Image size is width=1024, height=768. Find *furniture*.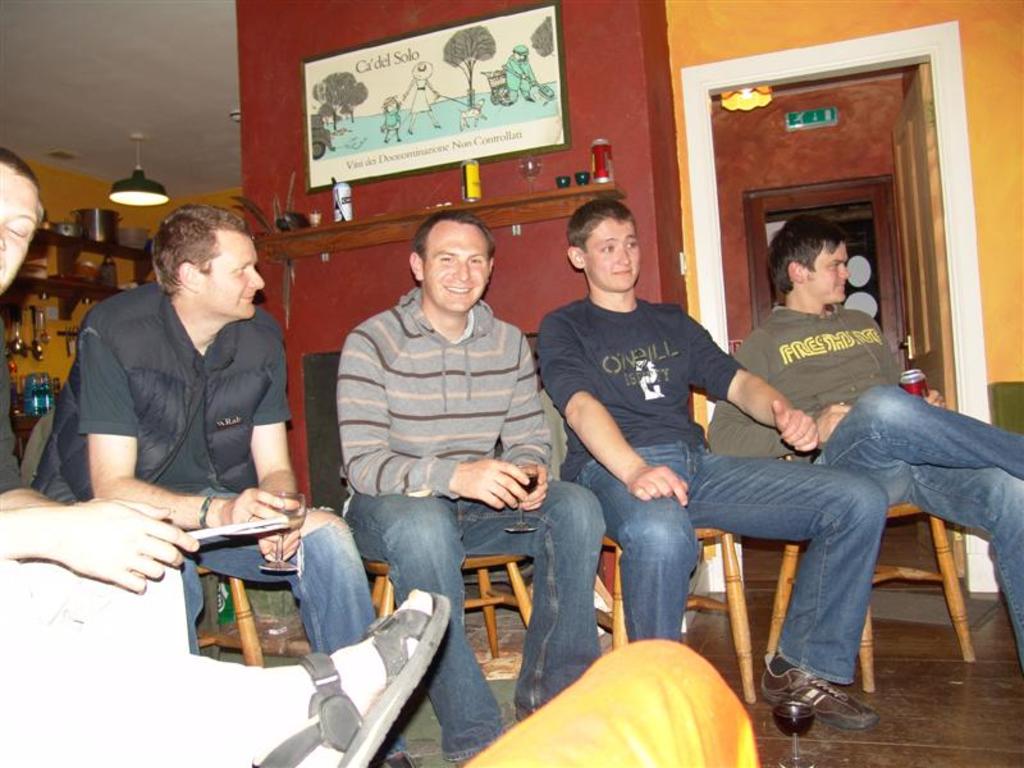
18:410:315:668.
